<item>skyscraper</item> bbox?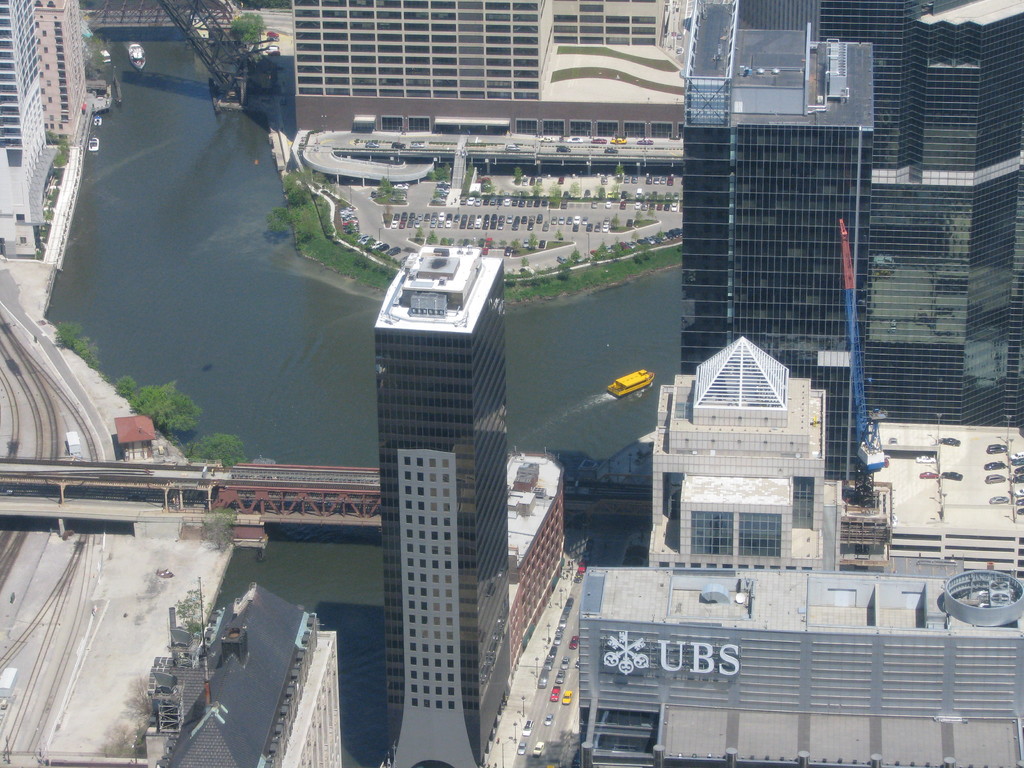
(left=861, top=0, right=1023, bottom=438)
